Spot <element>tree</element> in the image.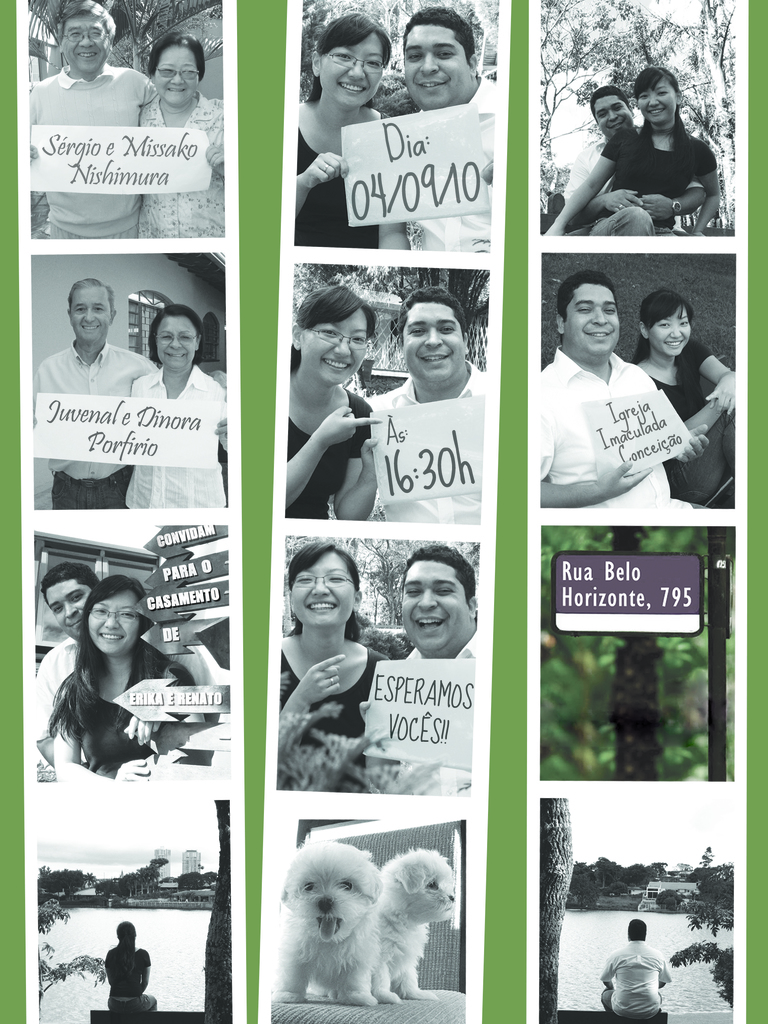
<element>tree</element> found at (x1=534, y1=0, x2=667, y2=182).
